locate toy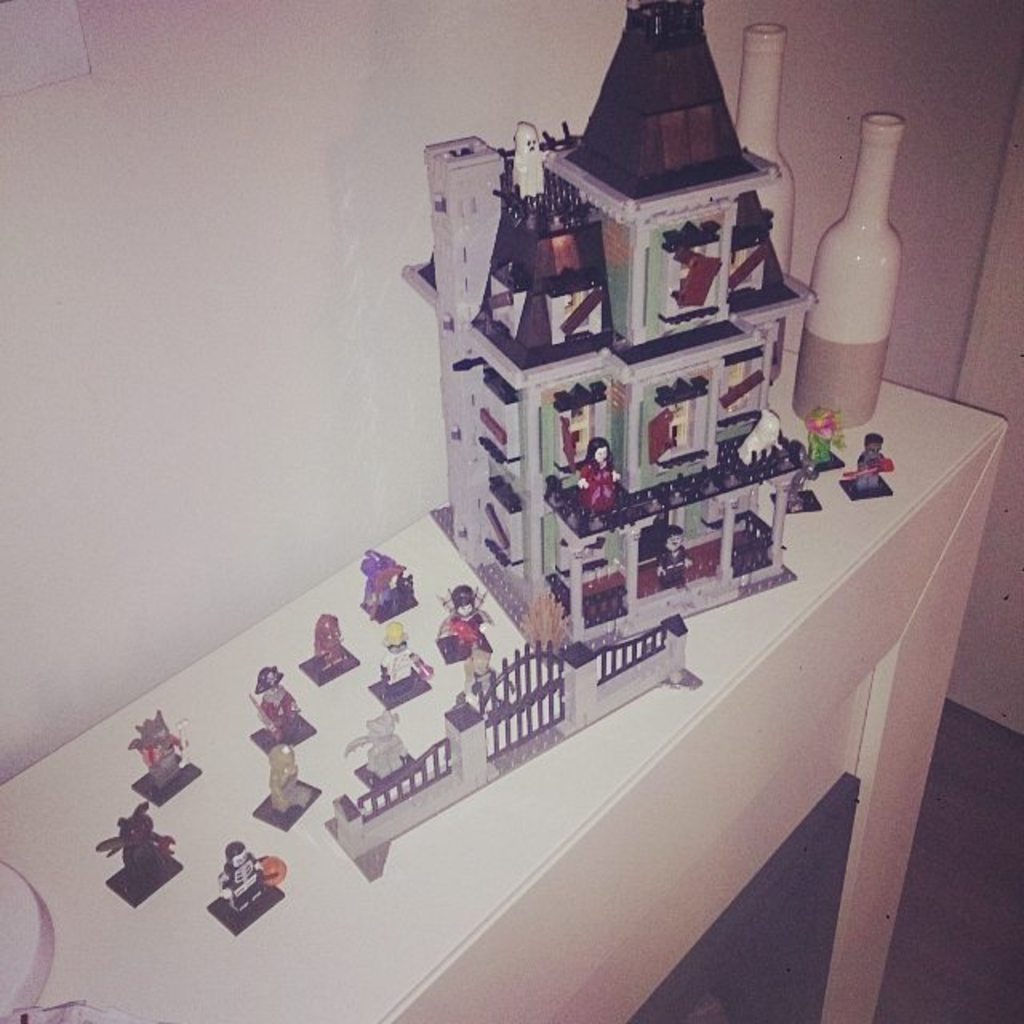
<box>773,464,819,514</box>
